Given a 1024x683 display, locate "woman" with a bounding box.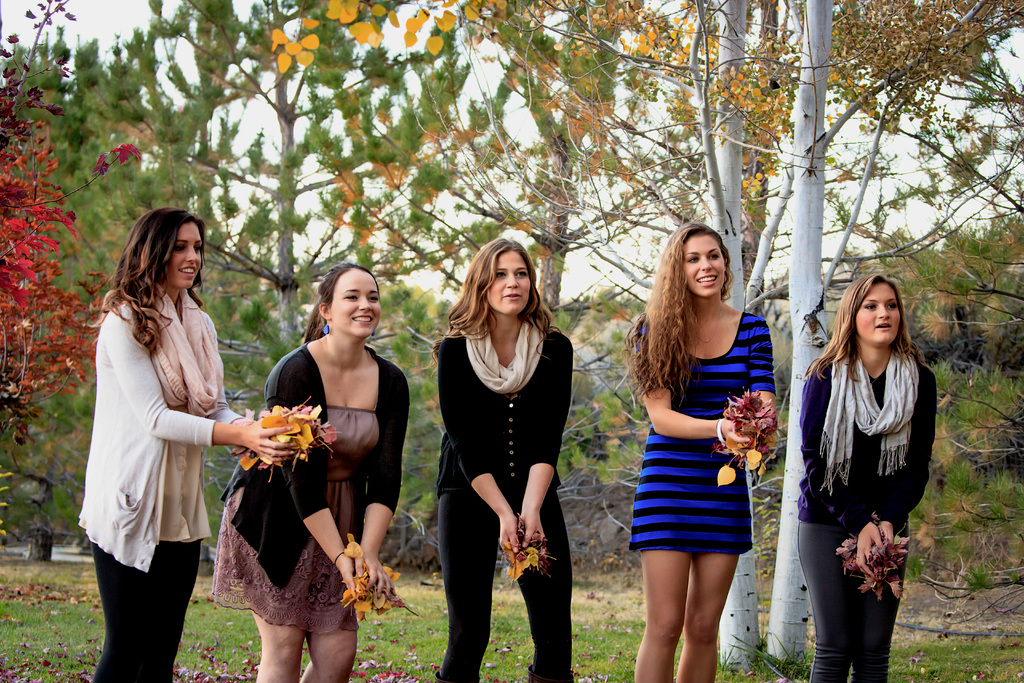
Located: region(79, 208, 294, 682).
